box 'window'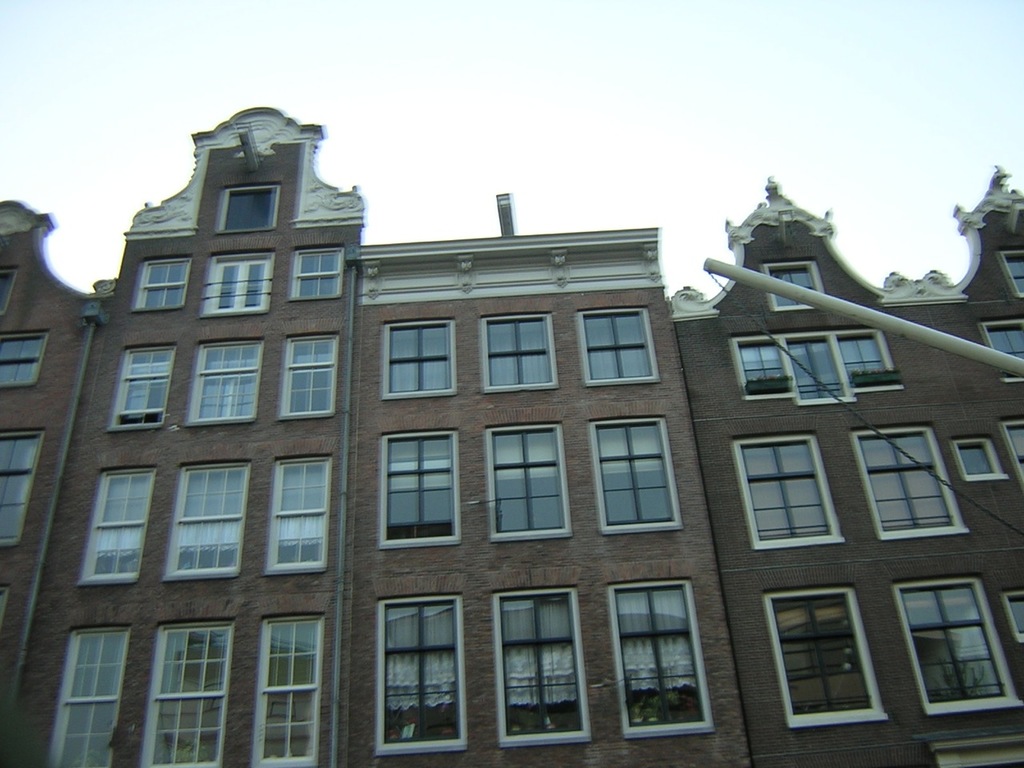
[477,402,574,544]
